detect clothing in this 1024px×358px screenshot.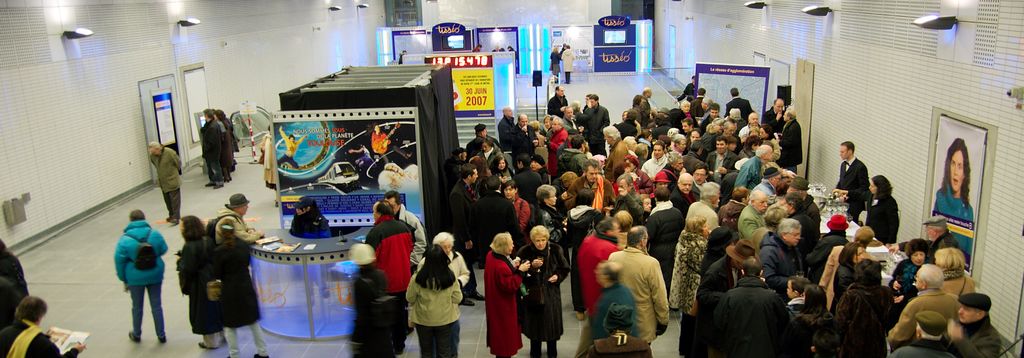
Detection: 178,234,227,348.
